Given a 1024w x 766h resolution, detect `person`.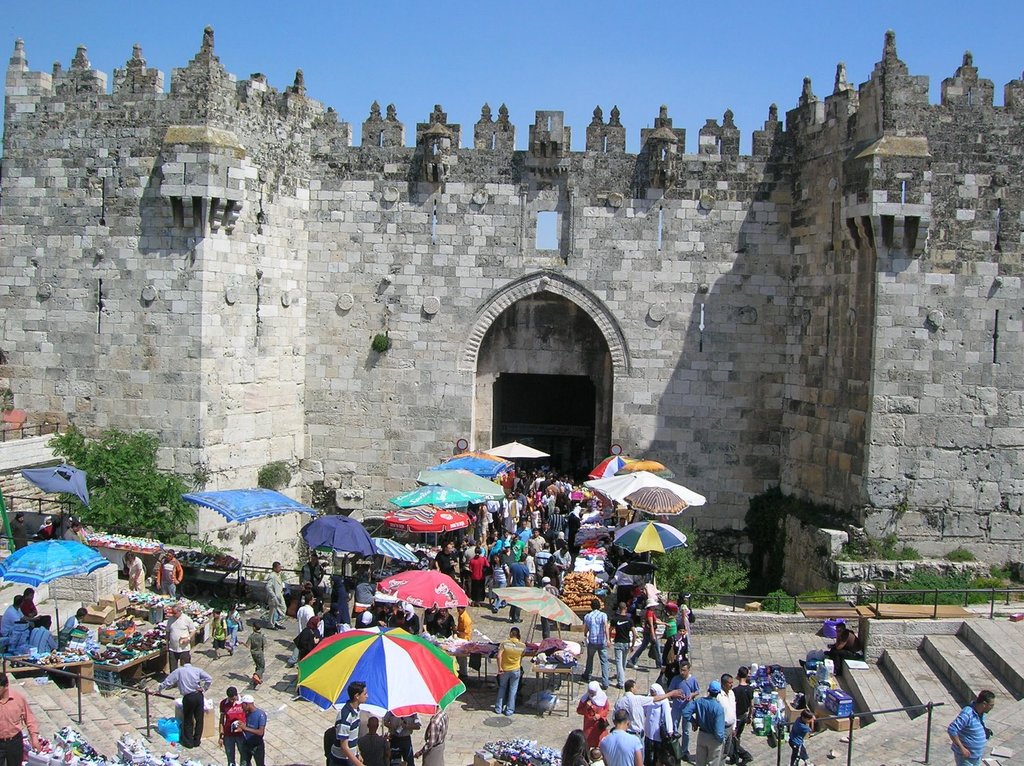
(left=211, top=607, right=235, bottom=660).
